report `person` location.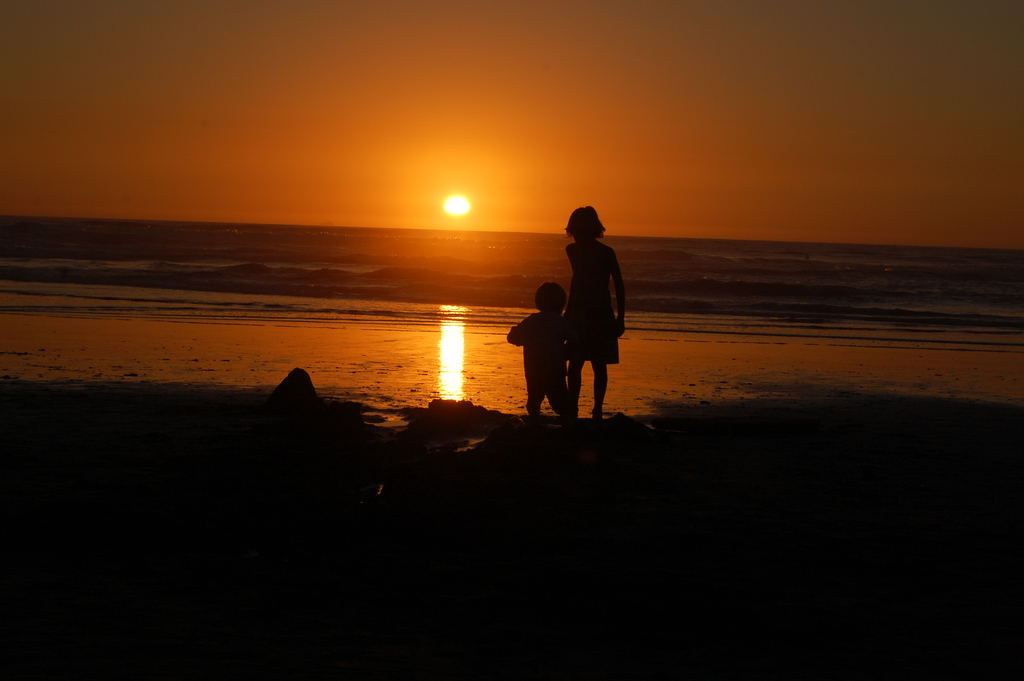
Report: bbox=[540, 194, 625, 423].
